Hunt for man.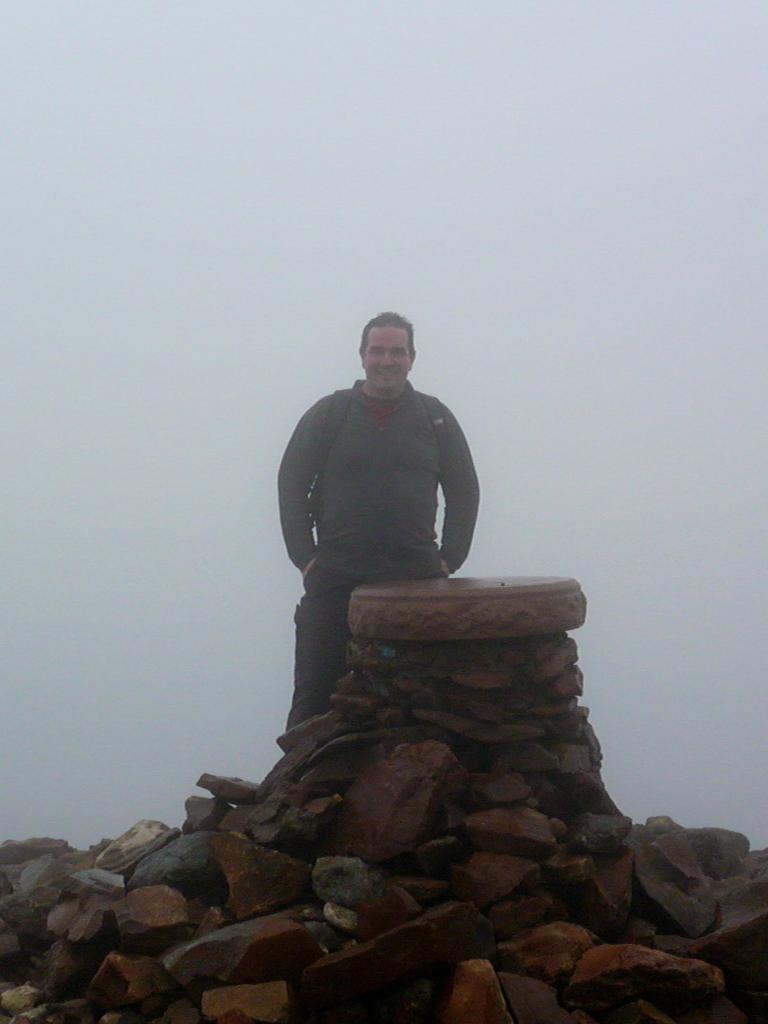
Hunted down at rect(266, 301, 490, 772).
